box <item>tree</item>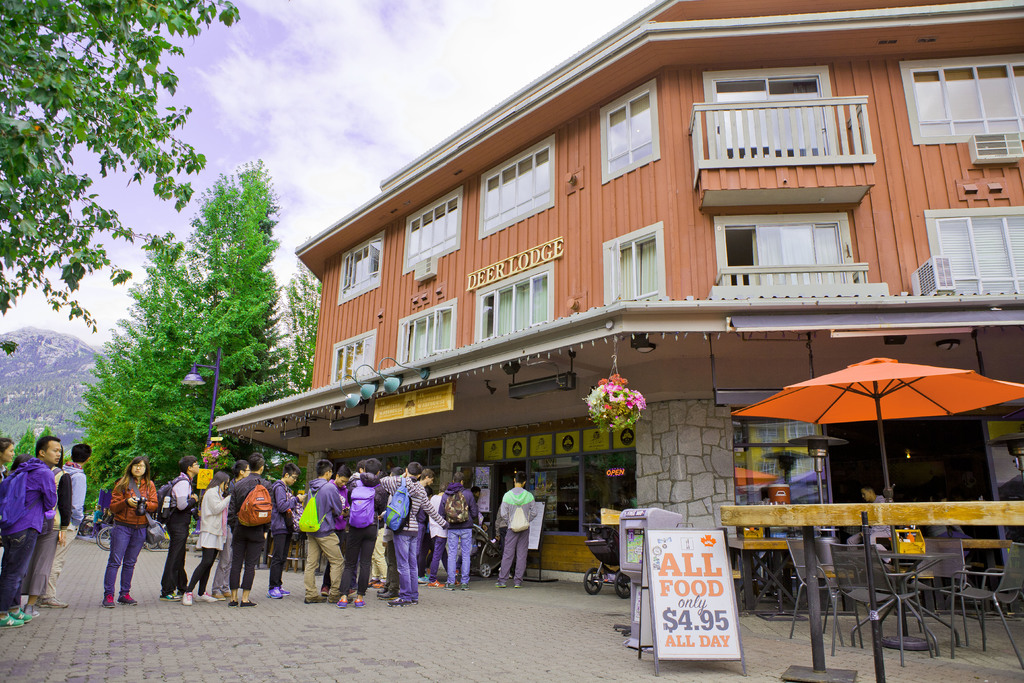
(x1=0, y1=0, x2=249, y2=350)
